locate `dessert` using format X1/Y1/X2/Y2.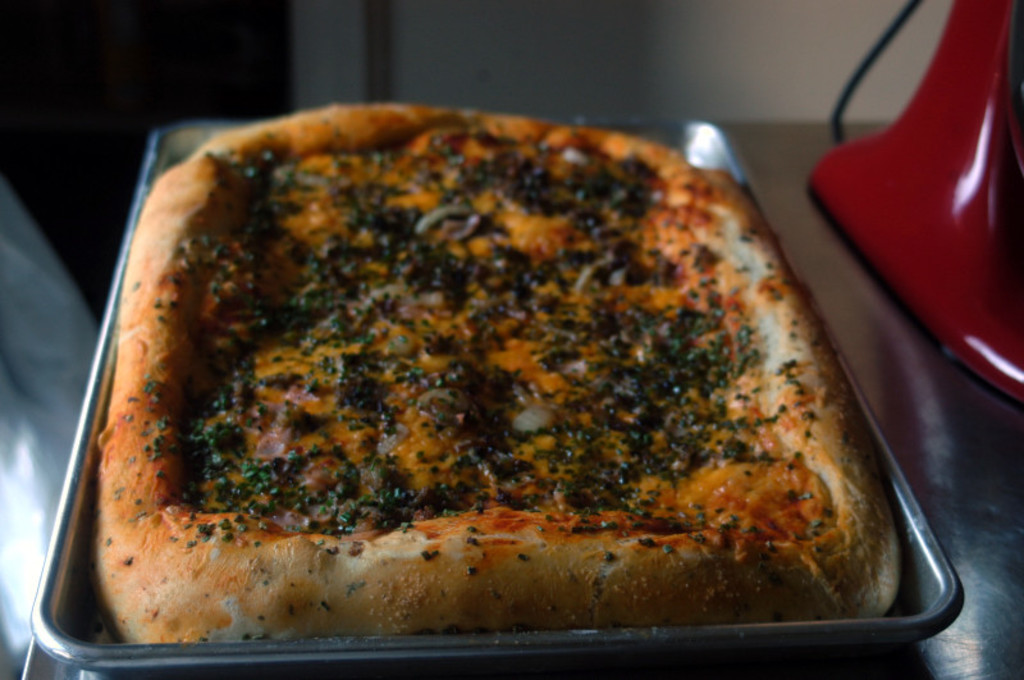
96/99/905/640.
